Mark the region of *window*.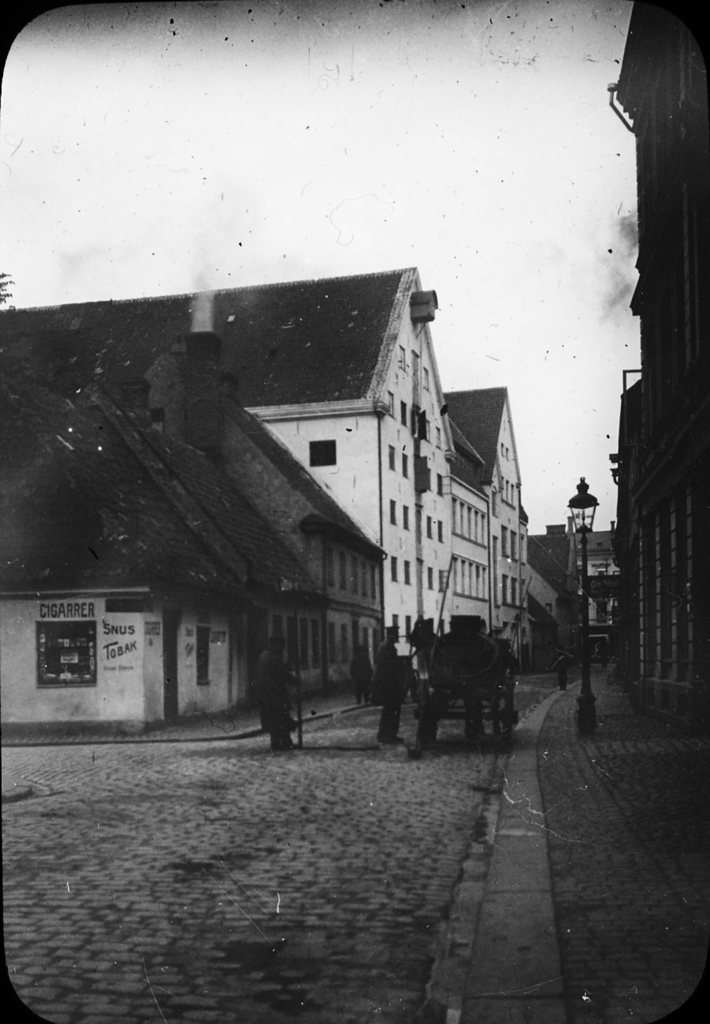
Region: (x1=192, y1=631, x2=208, y2=687).
